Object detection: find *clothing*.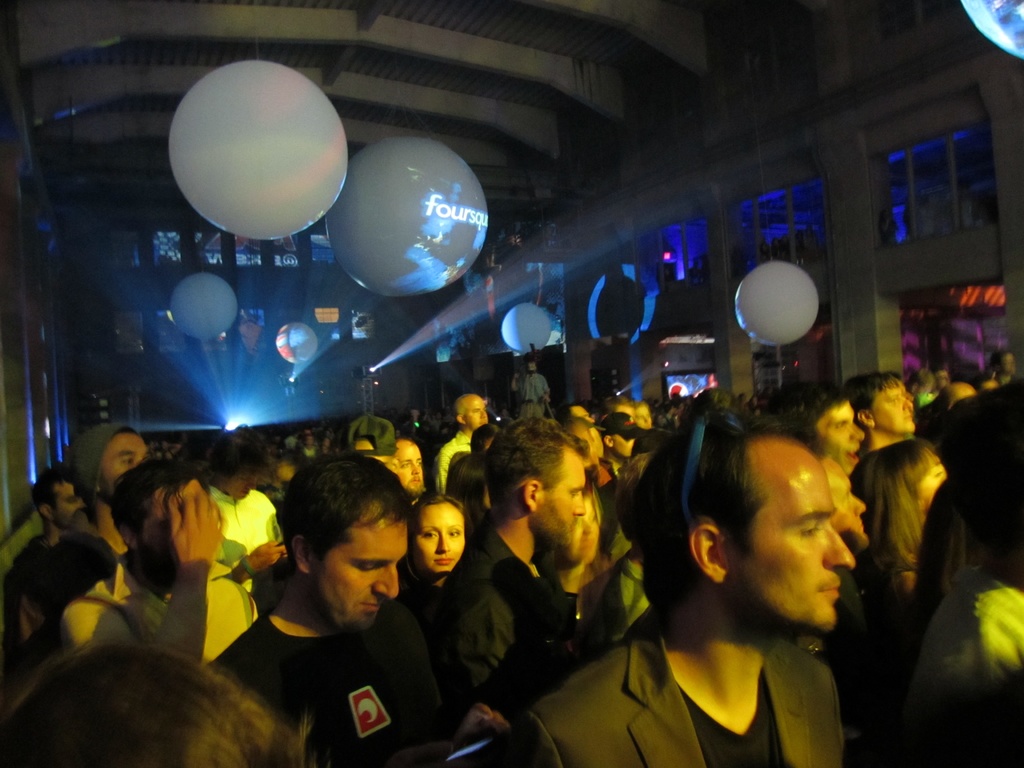
<region>499, 607, 847, 767</region>.
